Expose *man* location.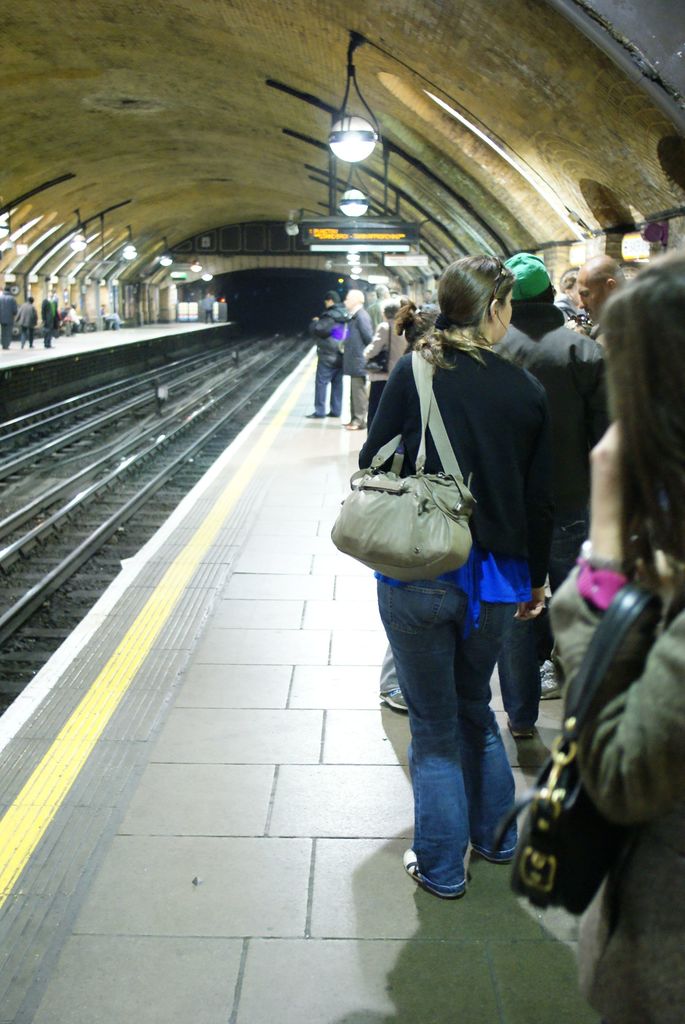
Exposed at locate(490, 253, 607, 736).
